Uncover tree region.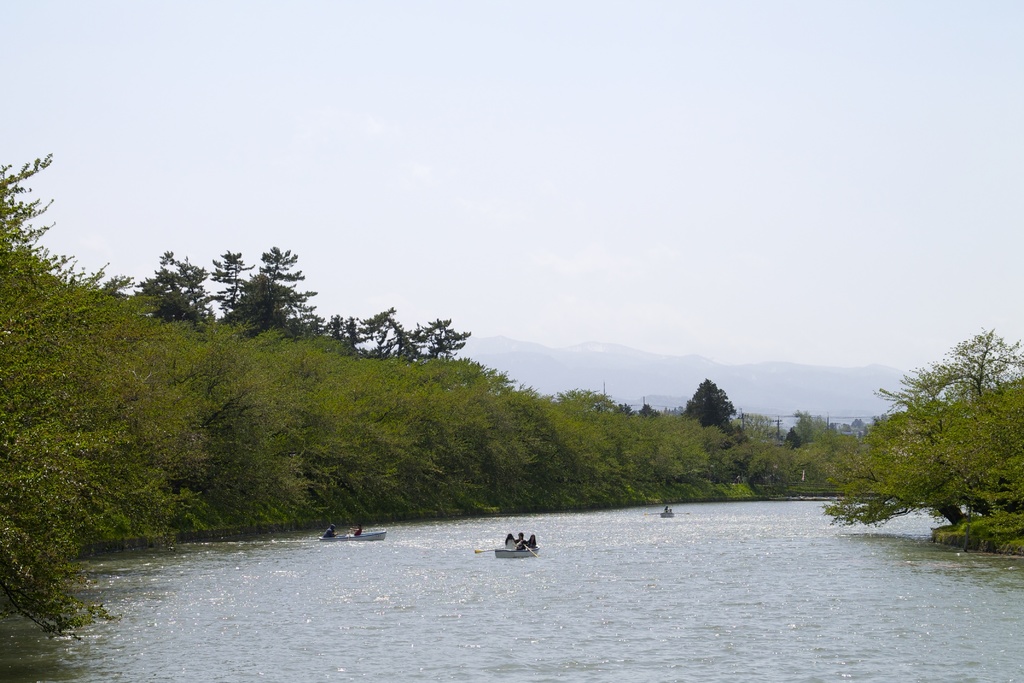
Uncovered: rect(125, 236, 481, 370).
